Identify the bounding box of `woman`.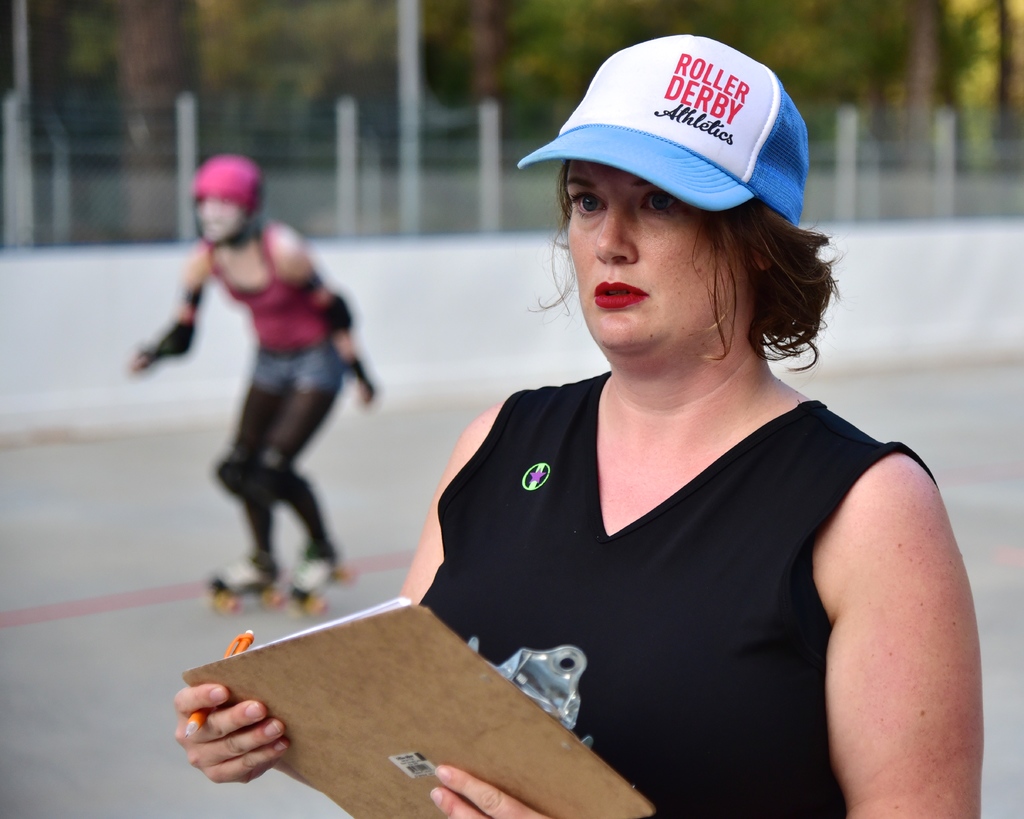
select_region(120, 150, 379, 615).
